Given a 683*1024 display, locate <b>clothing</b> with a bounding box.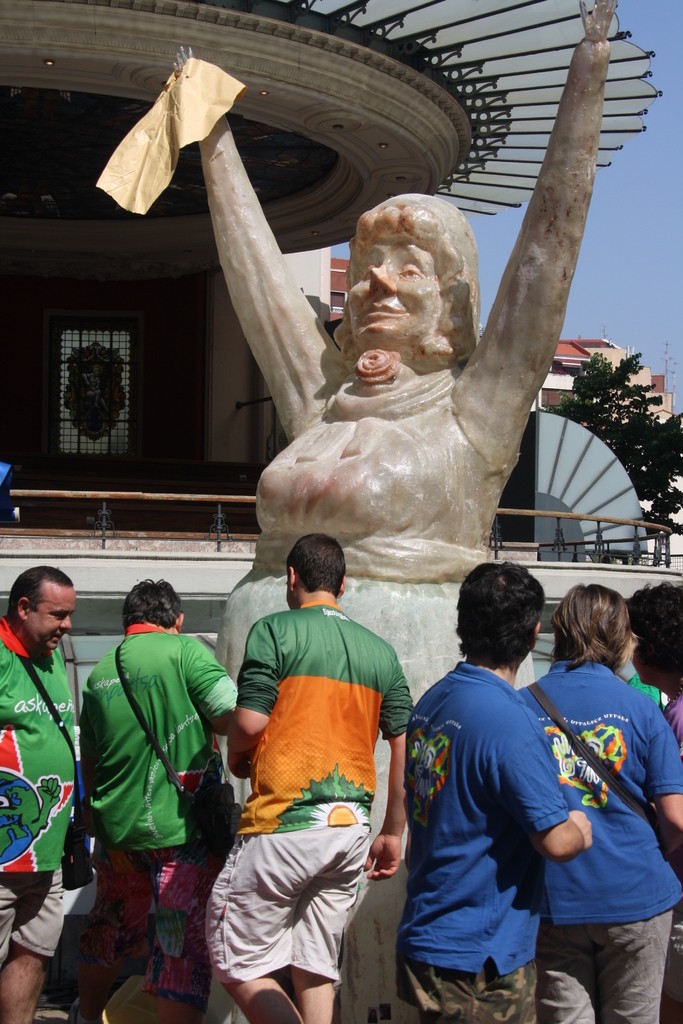
Located: box(0, 619, 82, 961).
